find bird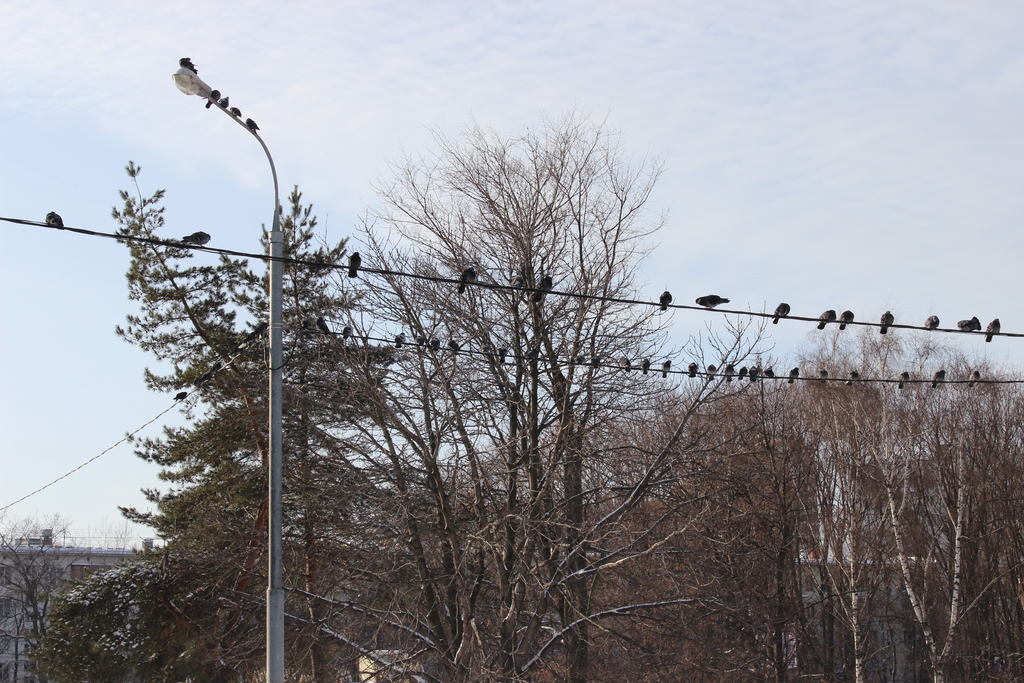
[661, 362, 673, 379]
